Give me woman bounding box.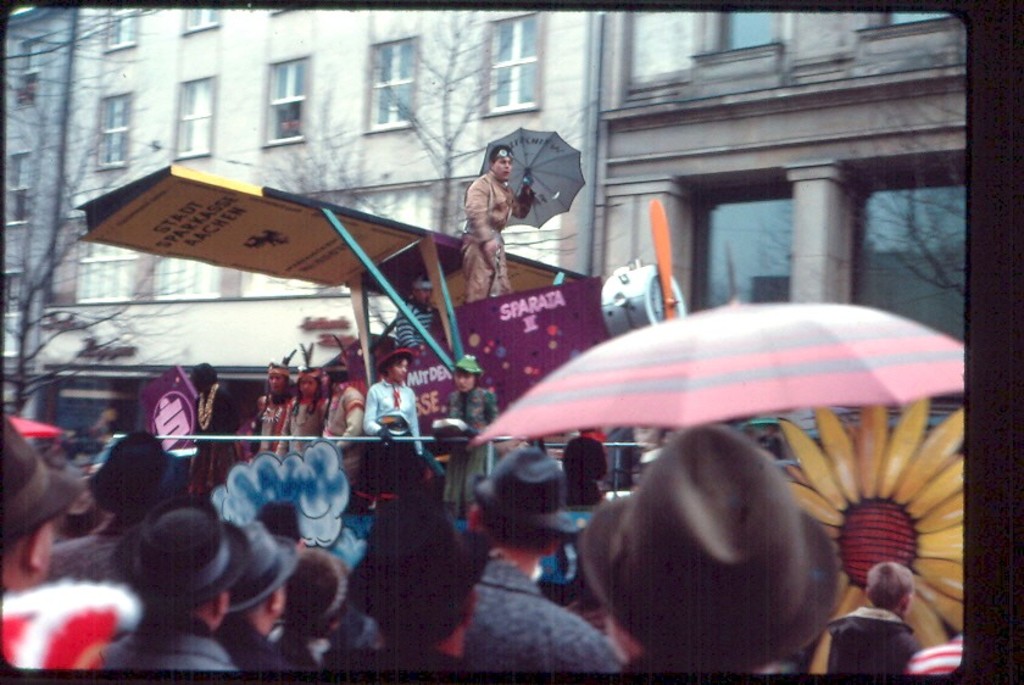
322, 338, 366, 484.
